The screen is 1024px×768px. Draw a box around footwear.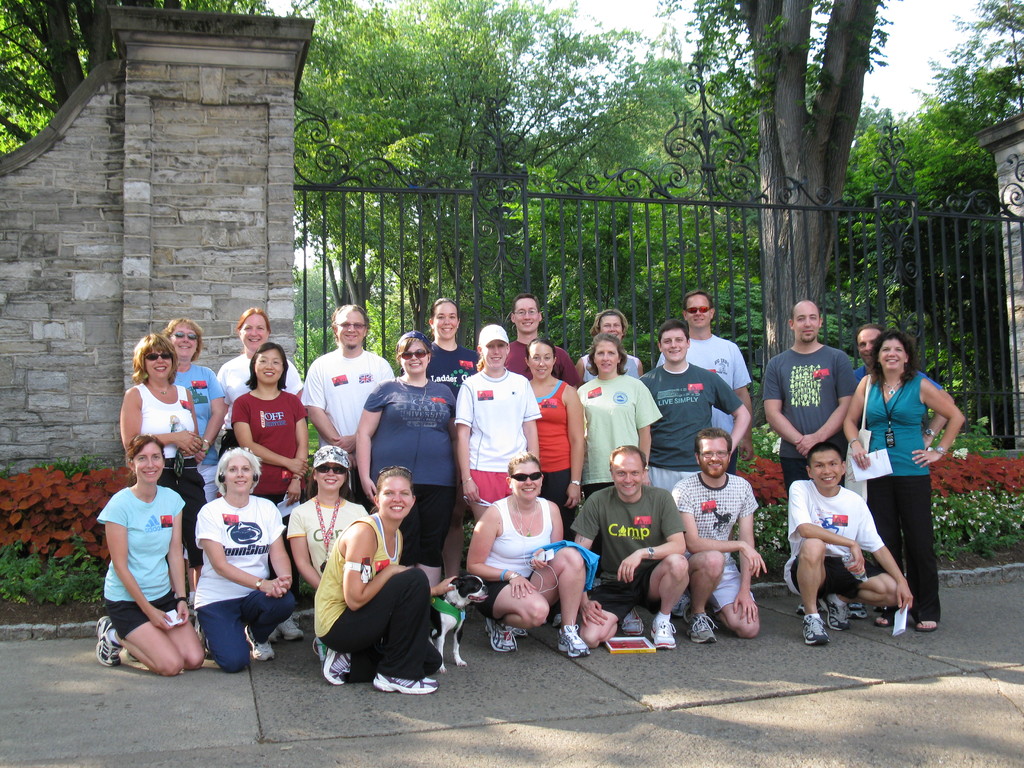
Rect(372, 673, 435, 693).
